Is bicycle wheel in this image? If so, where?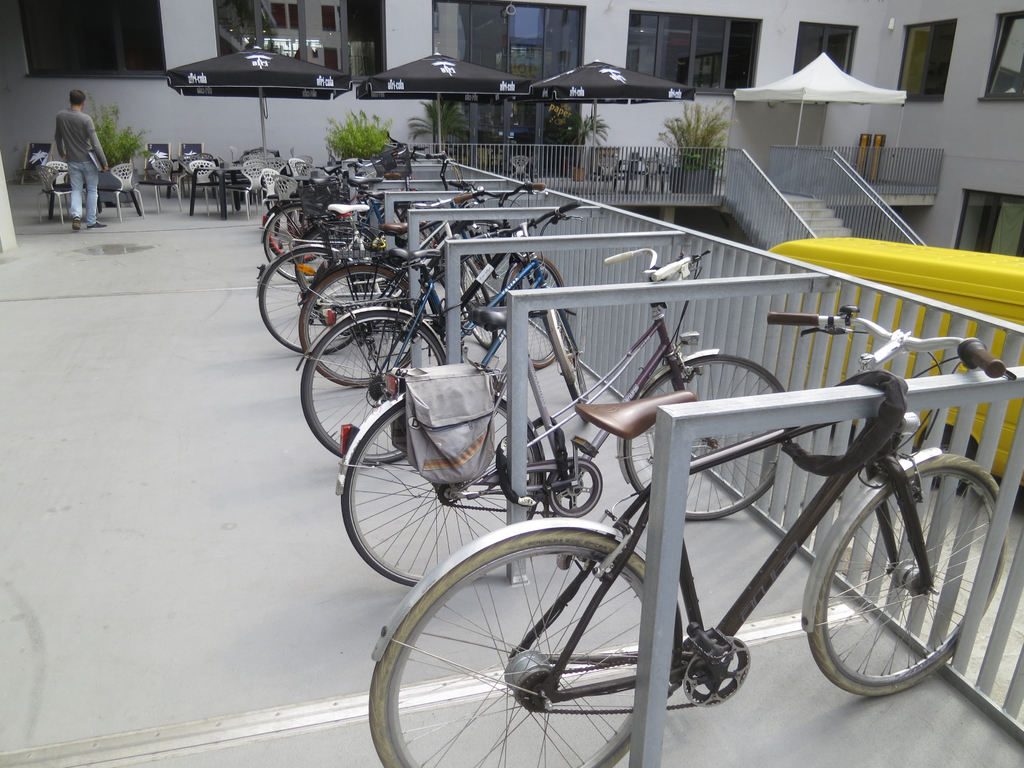
Yes, at [811, 446, 1011, 696].
